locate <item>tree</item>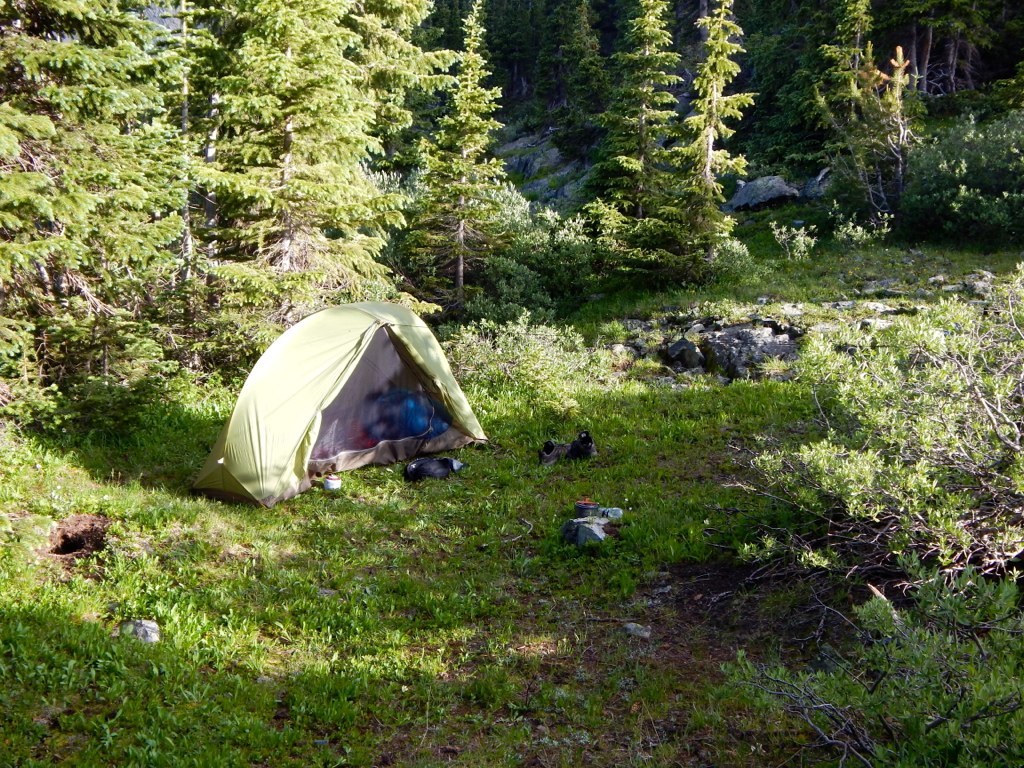
crop(382, 0, 524, 321)
